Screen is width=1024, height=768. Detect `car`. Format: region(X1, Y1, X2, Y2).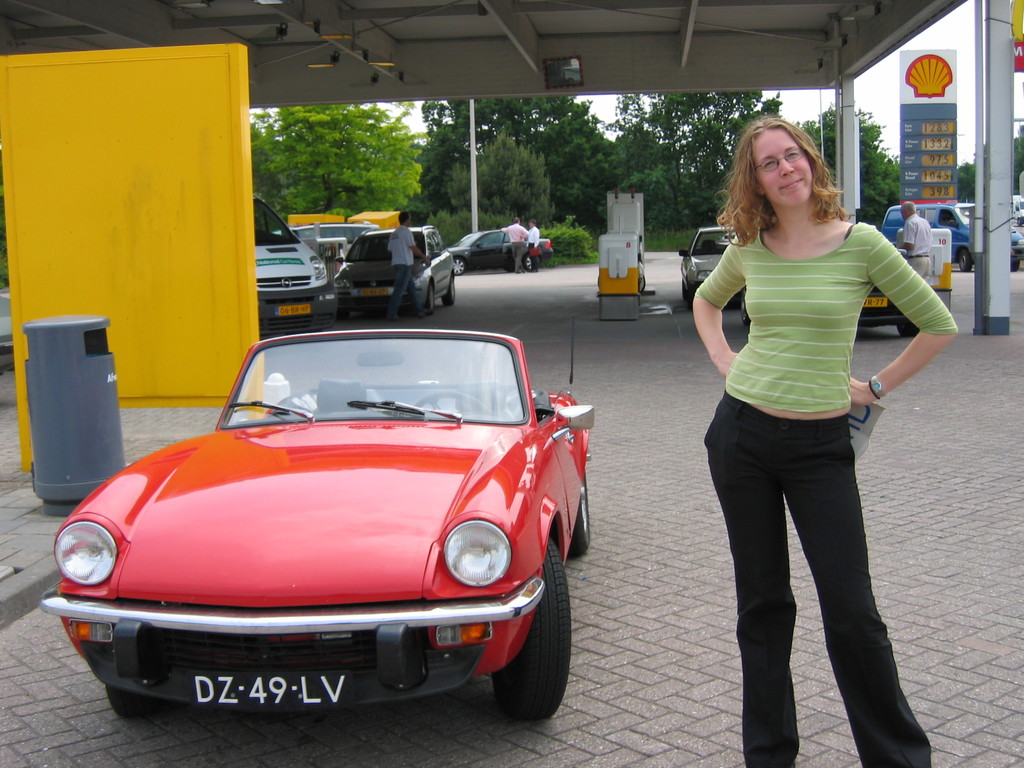
region(449, 227, 557, 277).
